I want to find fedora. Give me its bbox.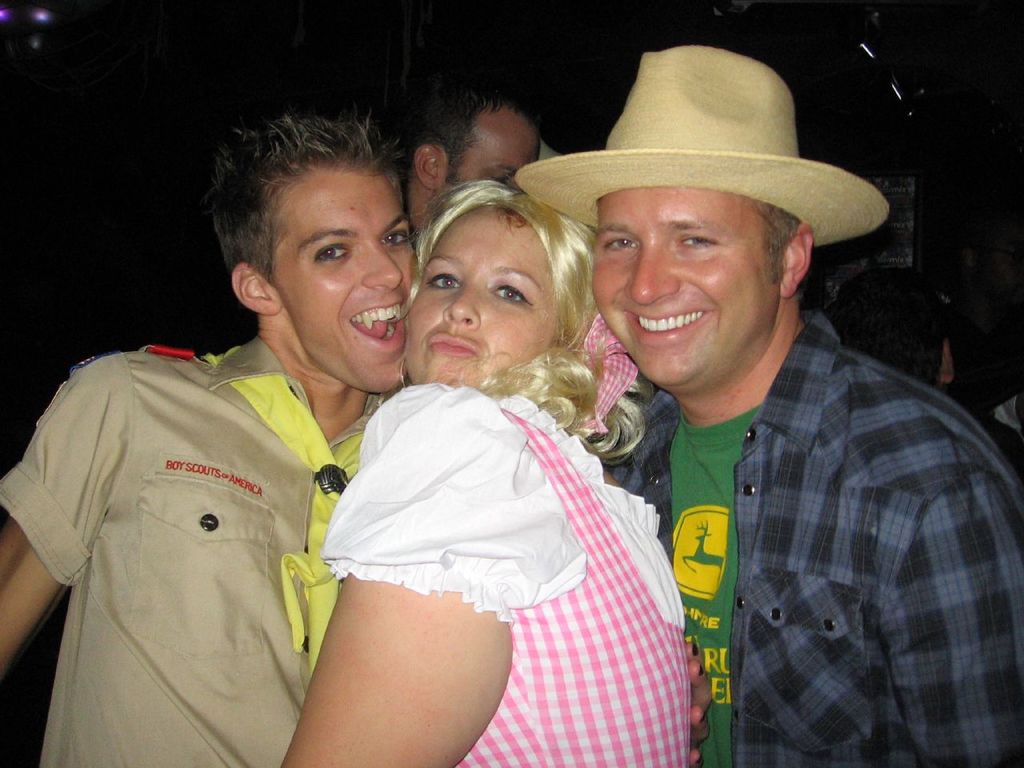
515 42 890 247.
